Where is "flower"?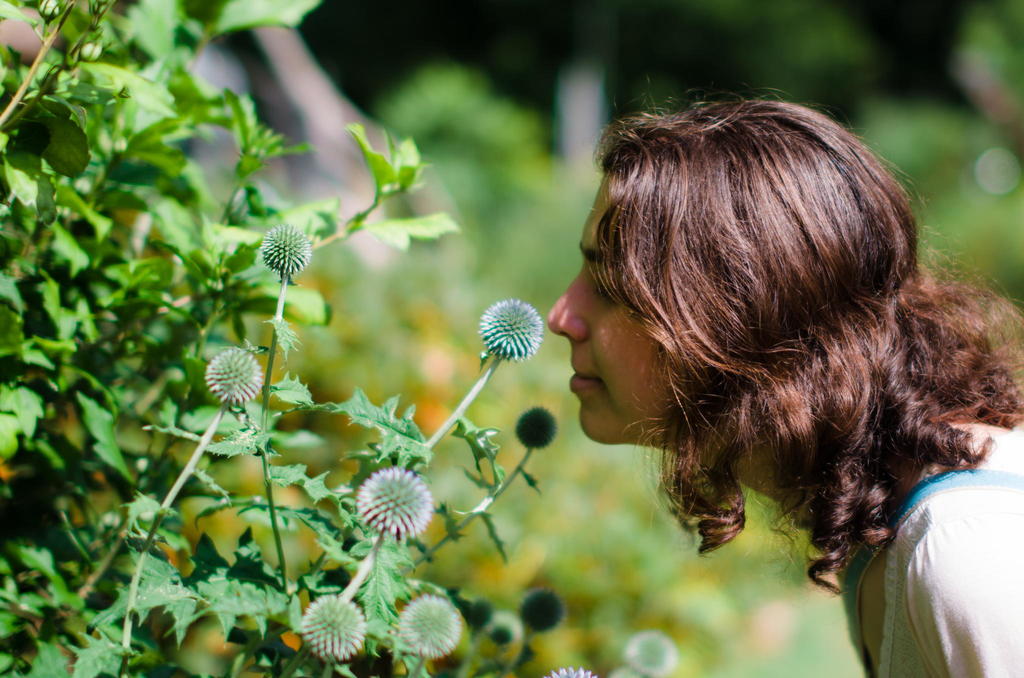
[x1=259, y1=223, x2=309, y2=277].
